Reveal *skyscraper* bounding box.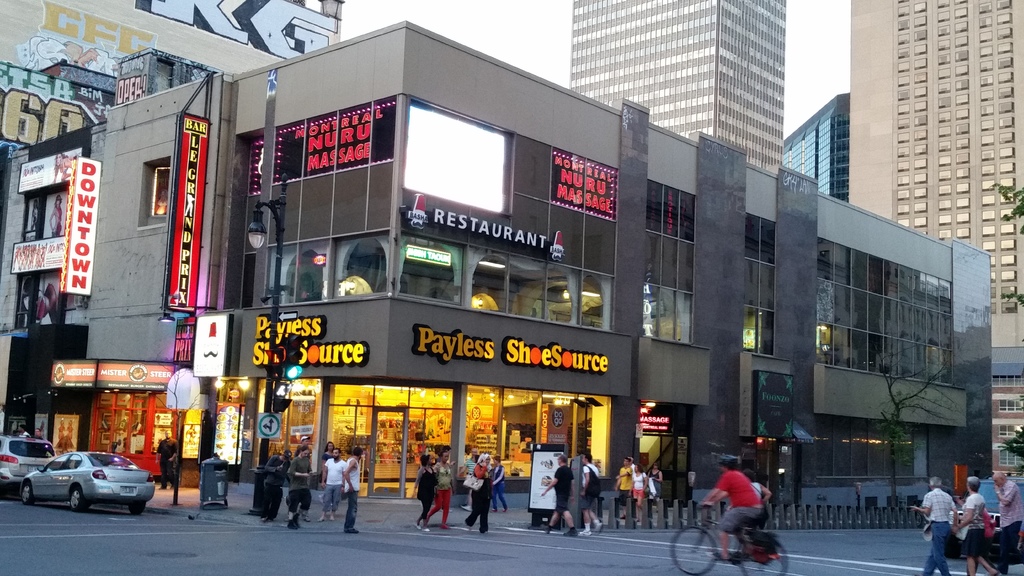
Revealed: <region>782, 95, 843, 199</region>.
